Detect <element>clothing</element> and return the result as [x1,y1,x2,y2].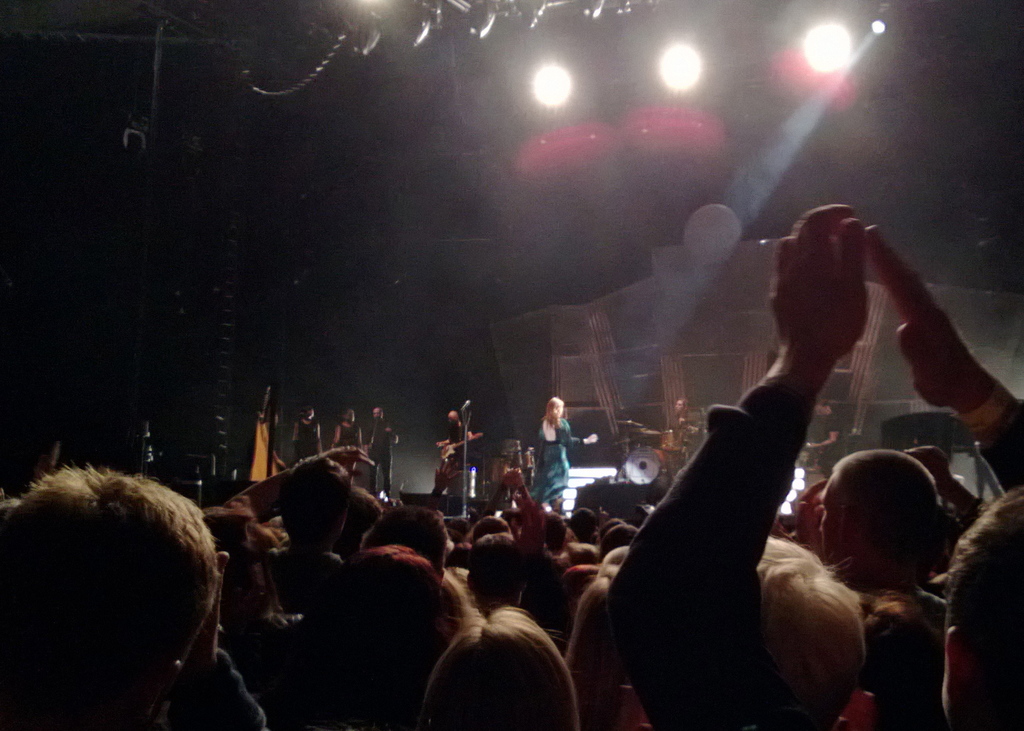
[613,383,810,730].
